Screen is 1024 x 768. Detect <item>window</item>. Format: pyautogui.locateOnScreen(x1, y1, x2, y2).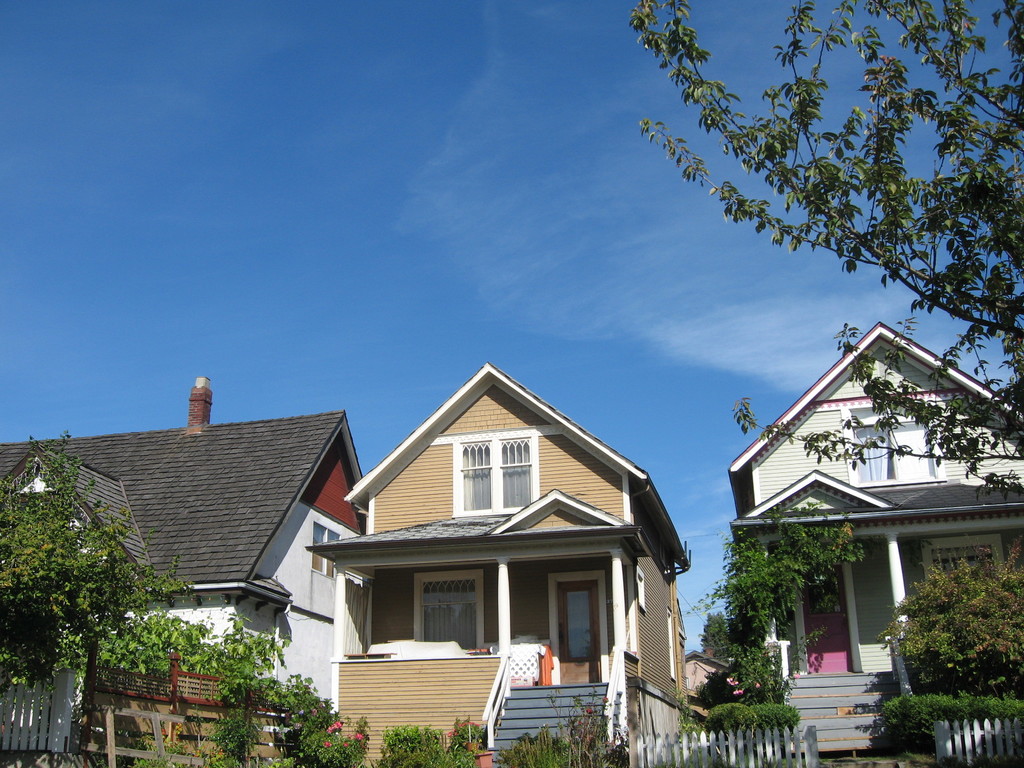
pyautogui.locateOnScreen(326, 528, 342, 580).
